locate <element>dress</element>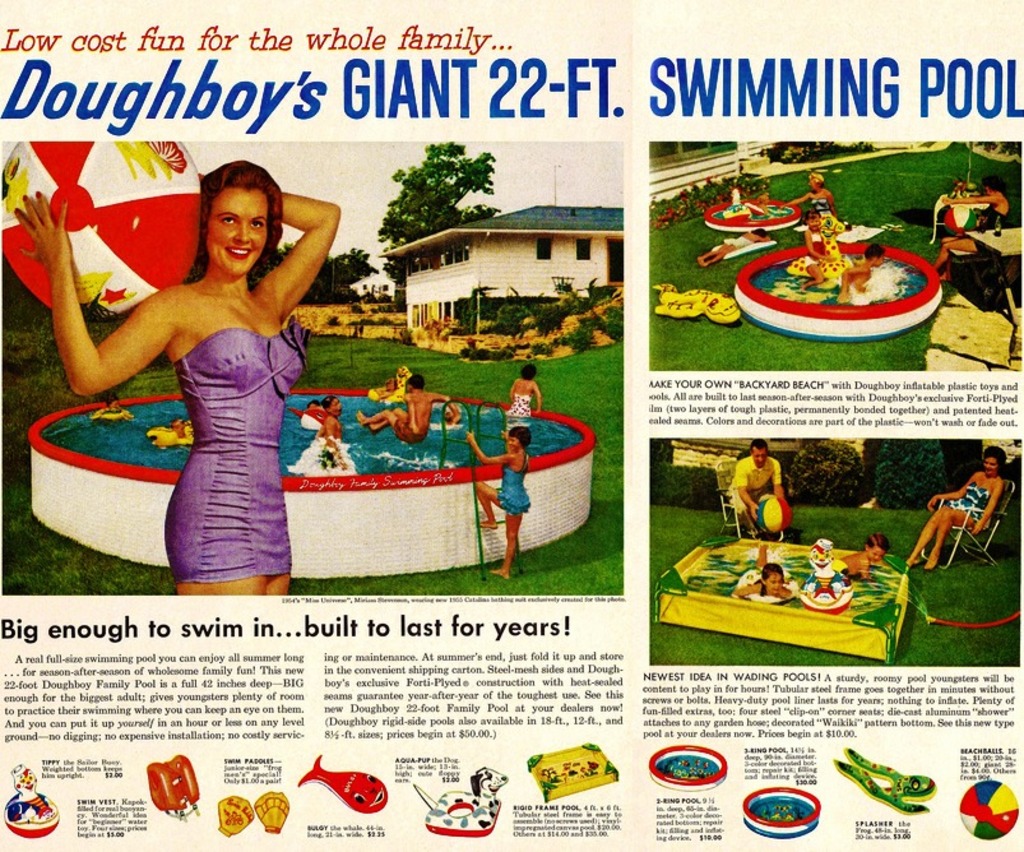
detection(944, 478, 995, 518)
